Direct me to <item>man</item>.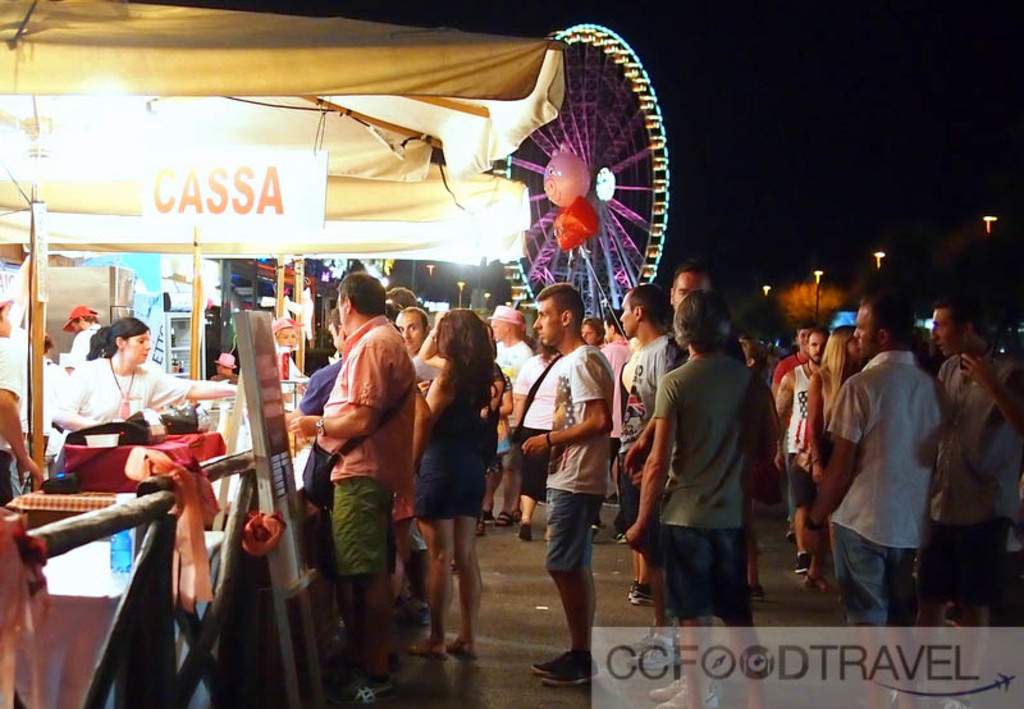
Direction: 616:280:672:618.
